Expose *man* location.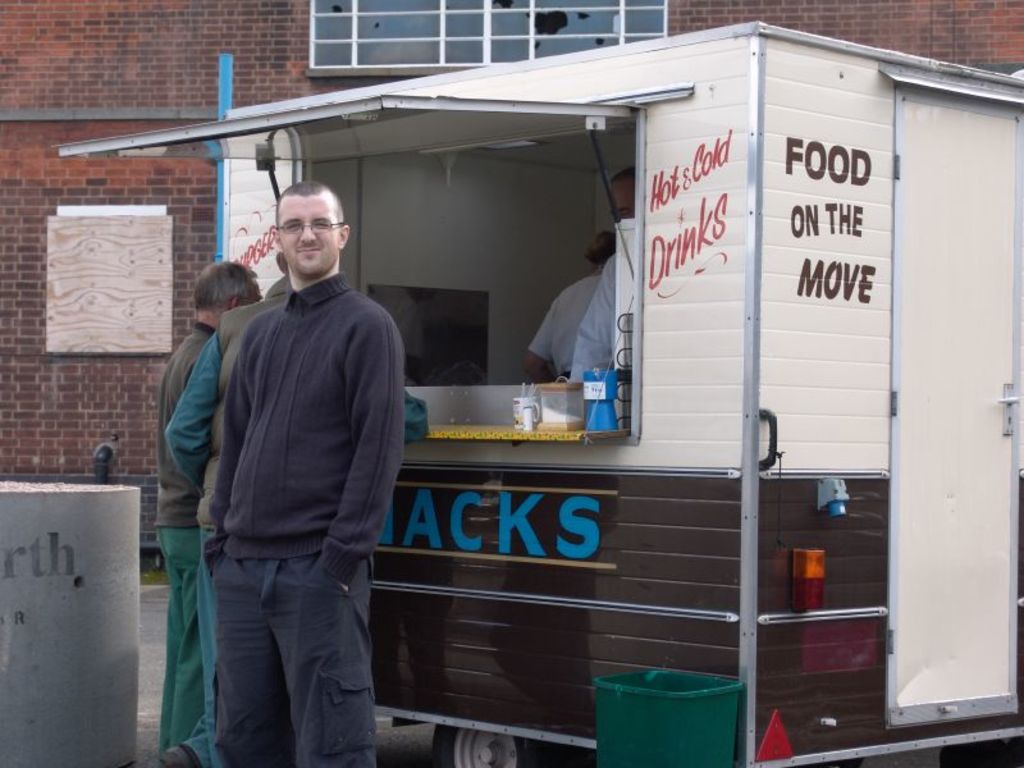
Exposed at rect(155, 255, 262, 762).
